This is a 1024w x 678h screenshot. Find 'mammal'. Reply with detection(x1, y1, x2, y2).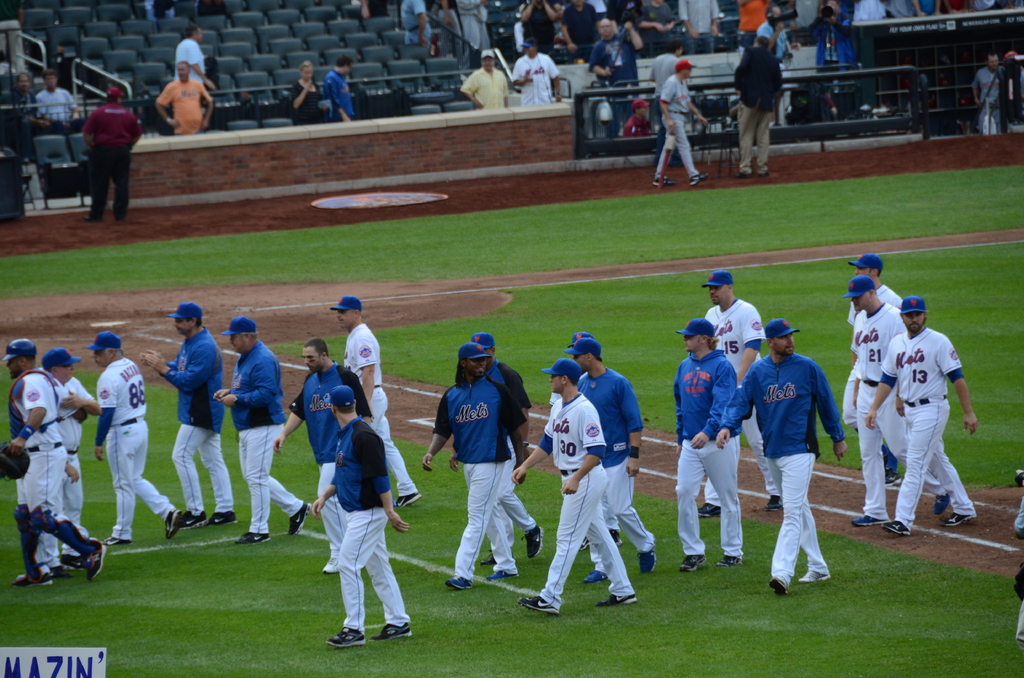
detection(837, 251, 899, 486).
